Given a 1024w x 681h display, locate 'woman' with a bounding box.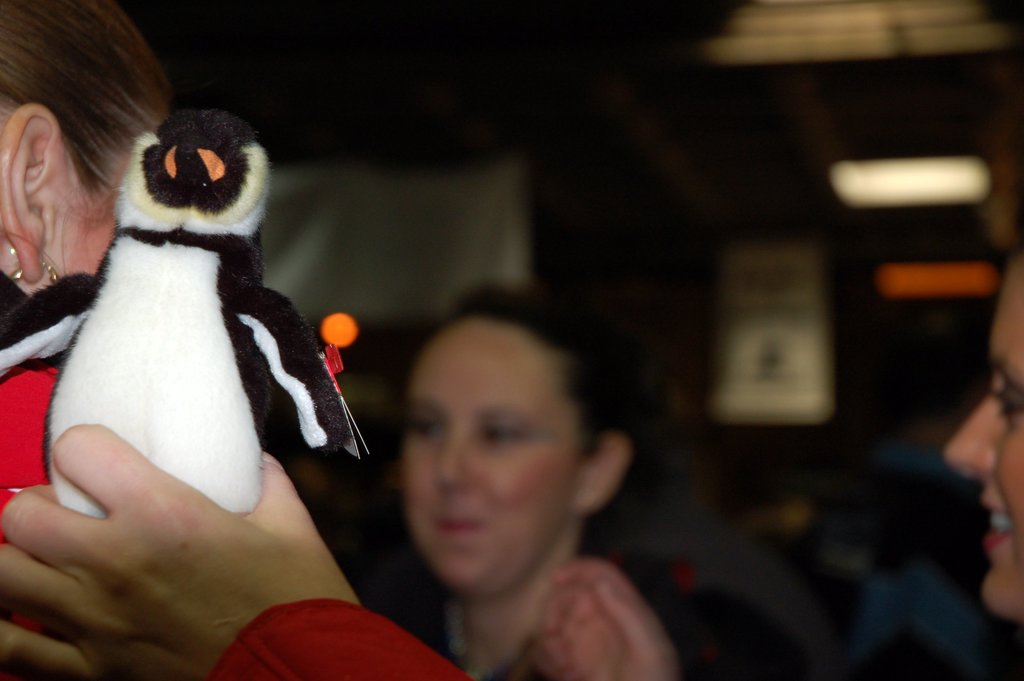
Located: x1=0 y1=0 x2=185 y2=680.
